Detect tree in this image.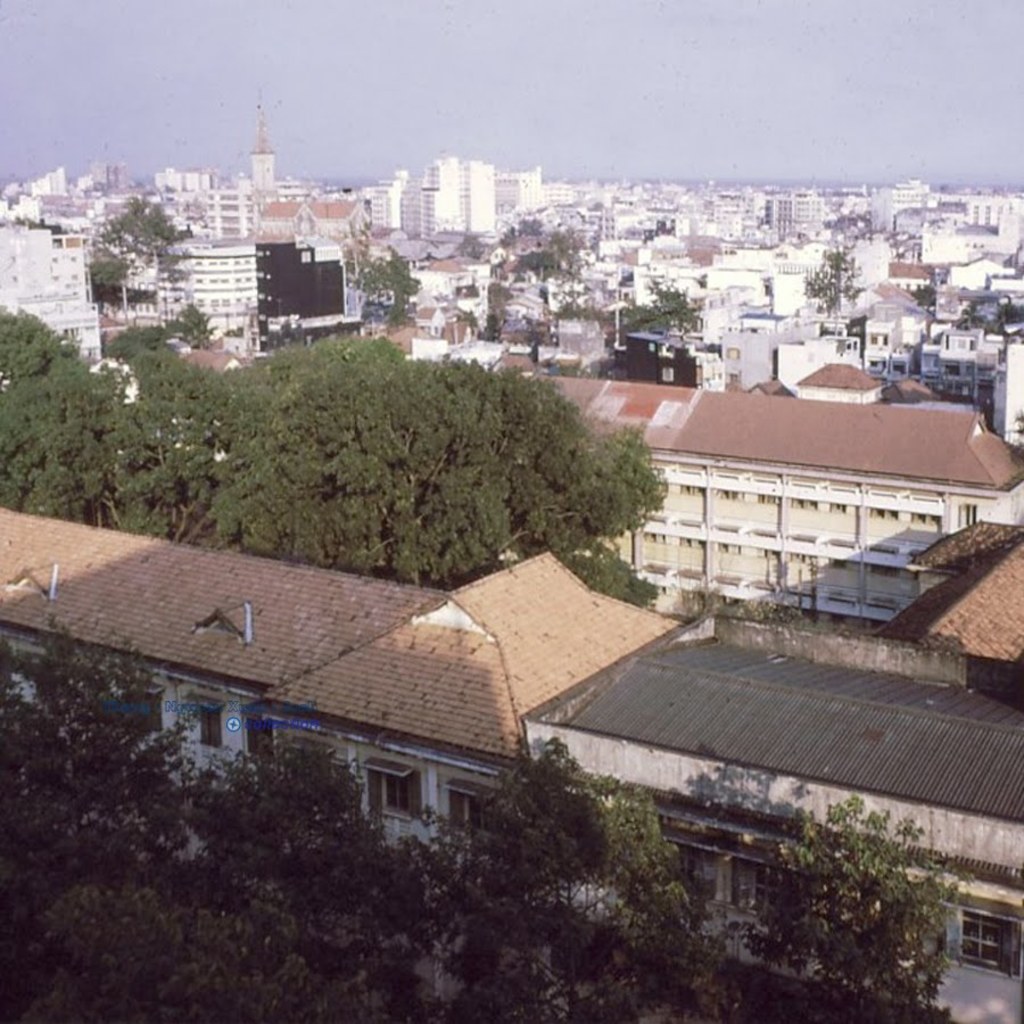
Detection: [x1=0, y1=608, x2=181, y2=894].
